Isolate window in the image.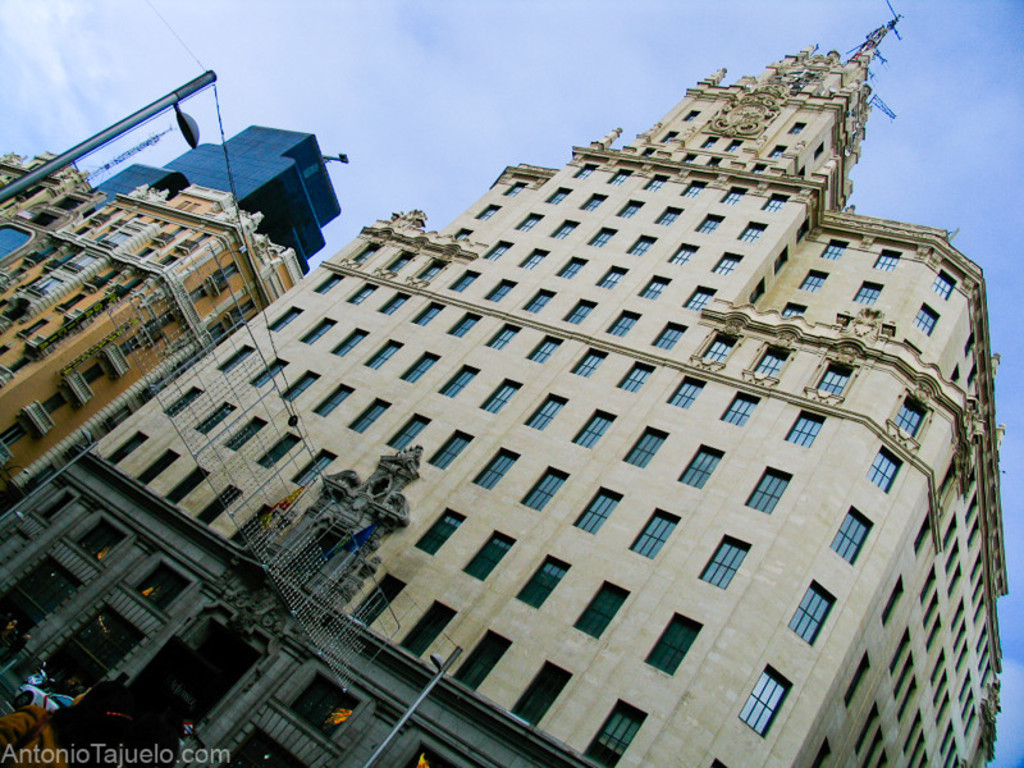
Isolated region: [641,321,695,352].
